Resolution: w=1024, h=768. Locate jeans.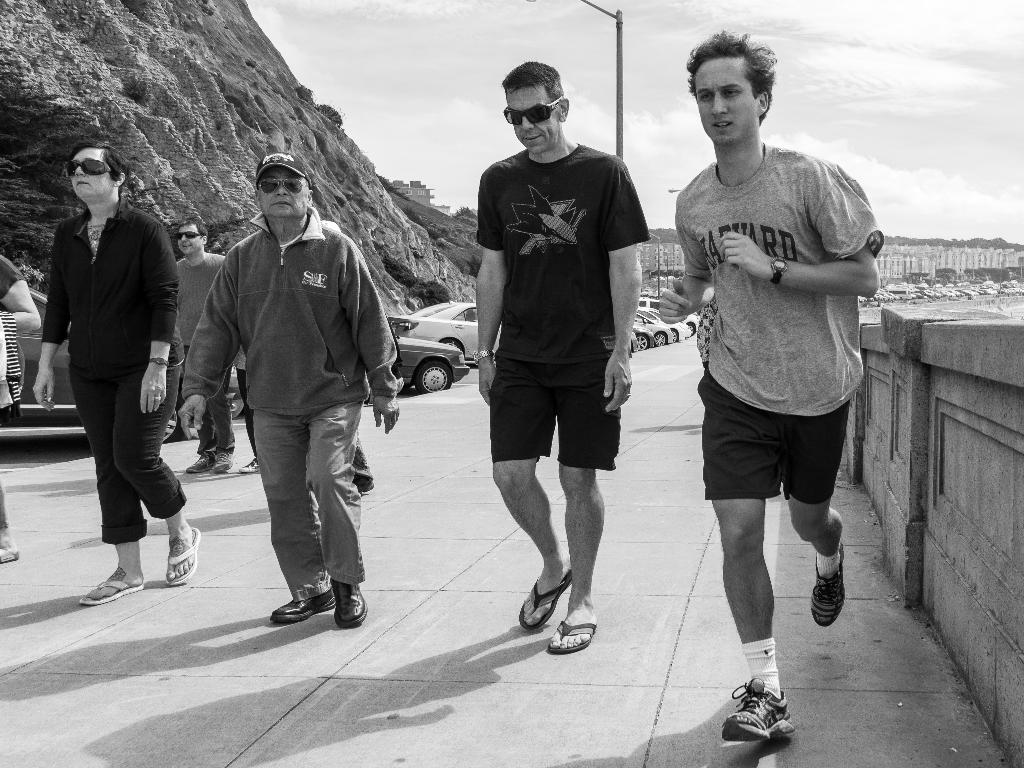
{"left": 247, "top": 397, "right": 372, "bottom": 642}.
